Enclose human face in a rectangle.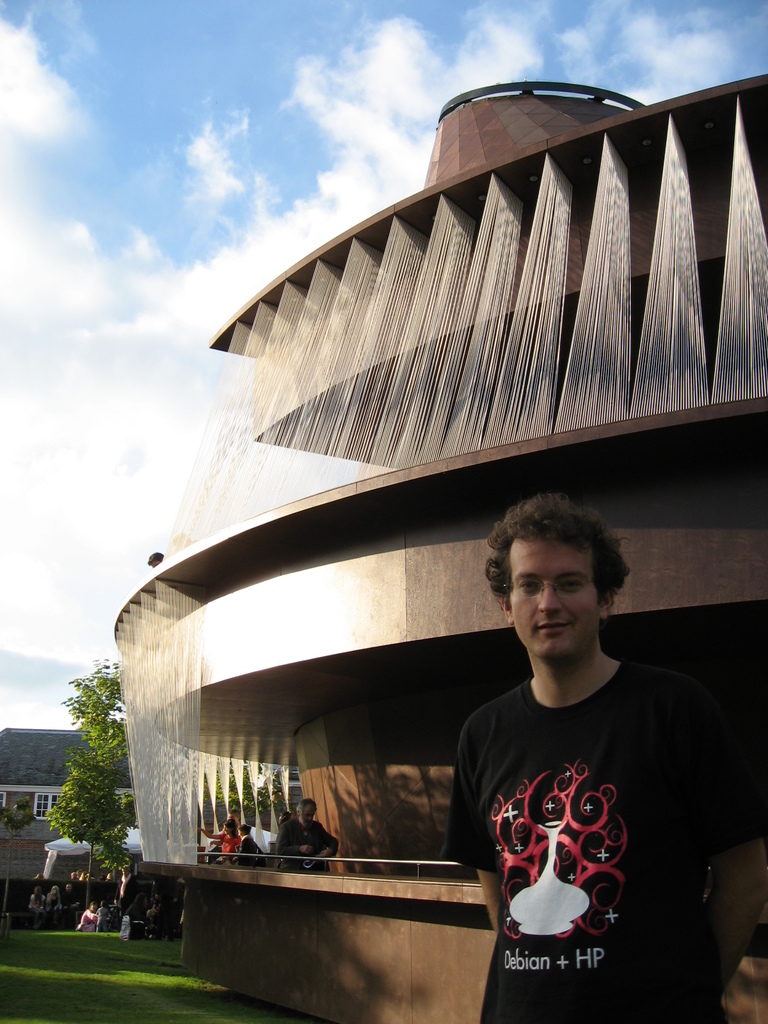
box=[301, 805, 315, 826].
